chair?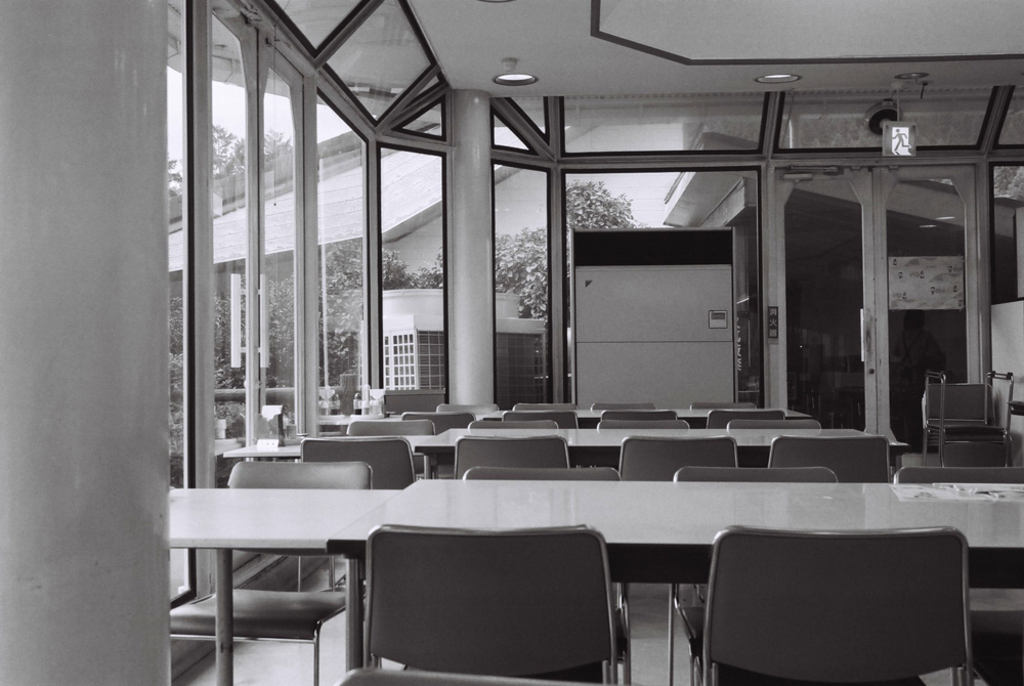
rect(296, 435, 418, 595)
